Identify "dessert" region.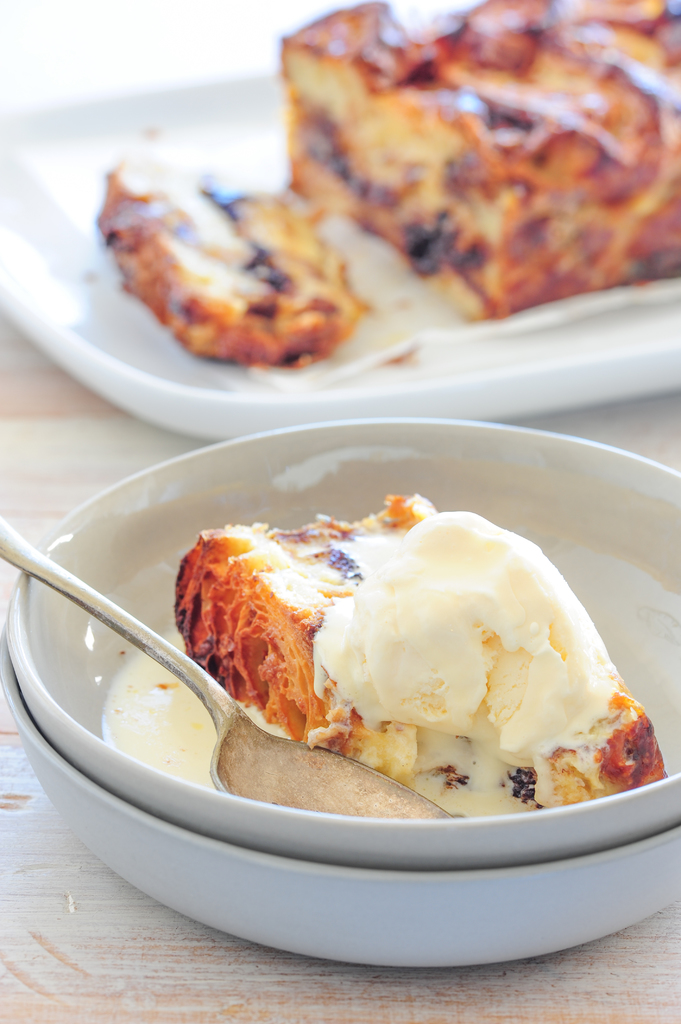
Region: left=225, top=1, right=680, bottom=331.
